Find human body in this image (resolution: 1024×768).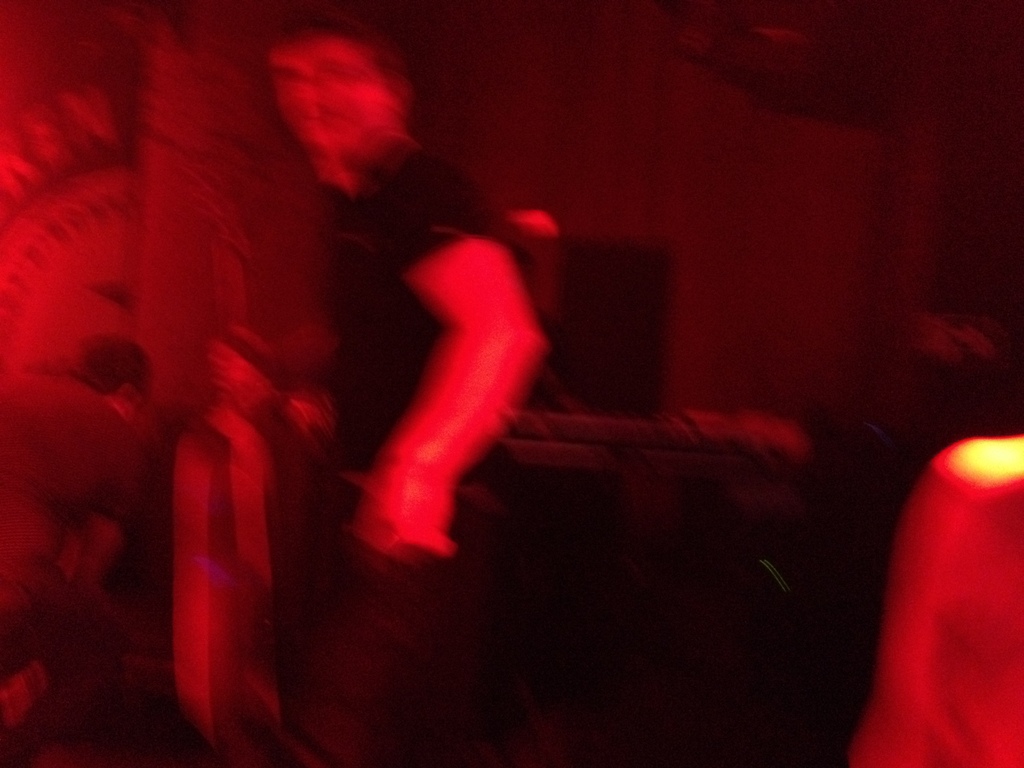
detection(0, 376, 145, 759).
